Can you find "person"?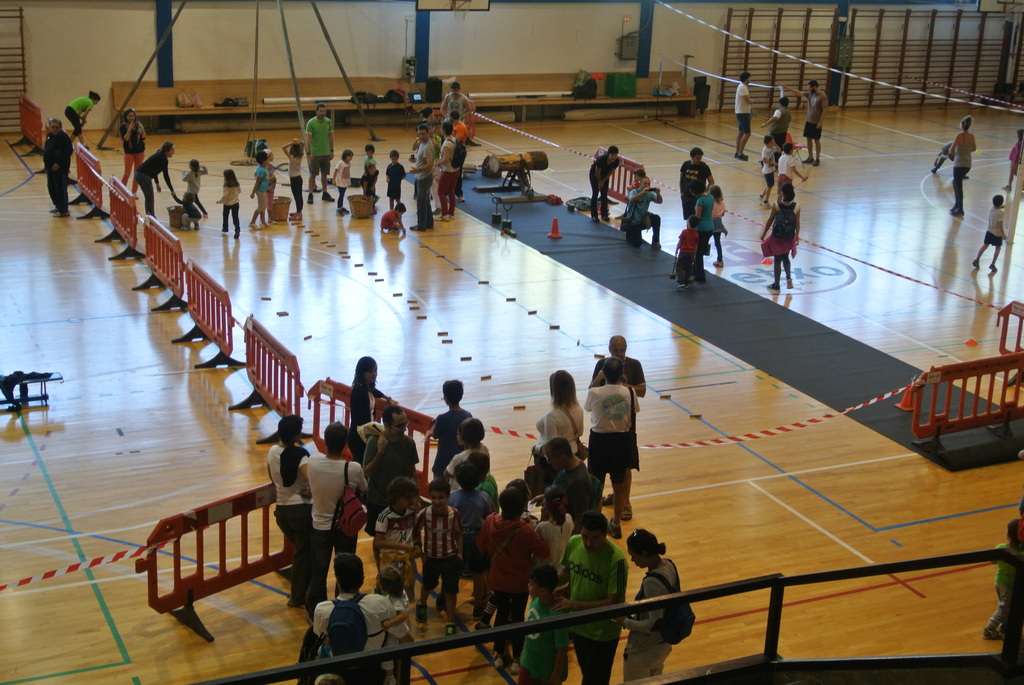
Yes, bounding box: {"x1": 374, "y1": 564, "x2": 420, "y2": 684}.
